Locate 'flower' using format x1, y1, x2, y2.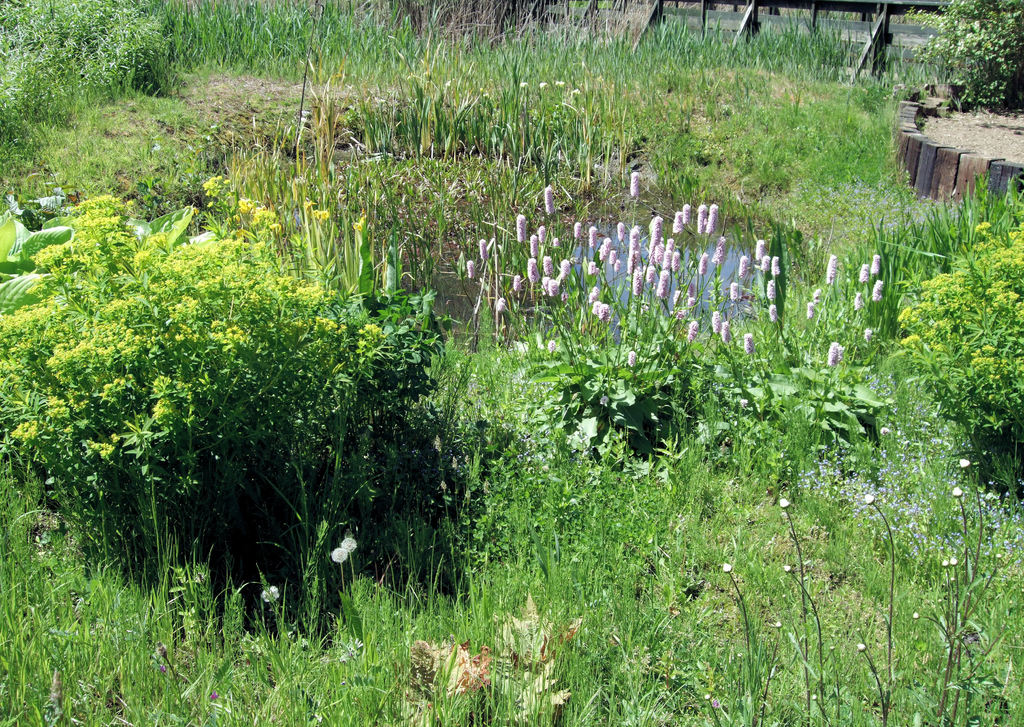
858, 641, 865, 651.
